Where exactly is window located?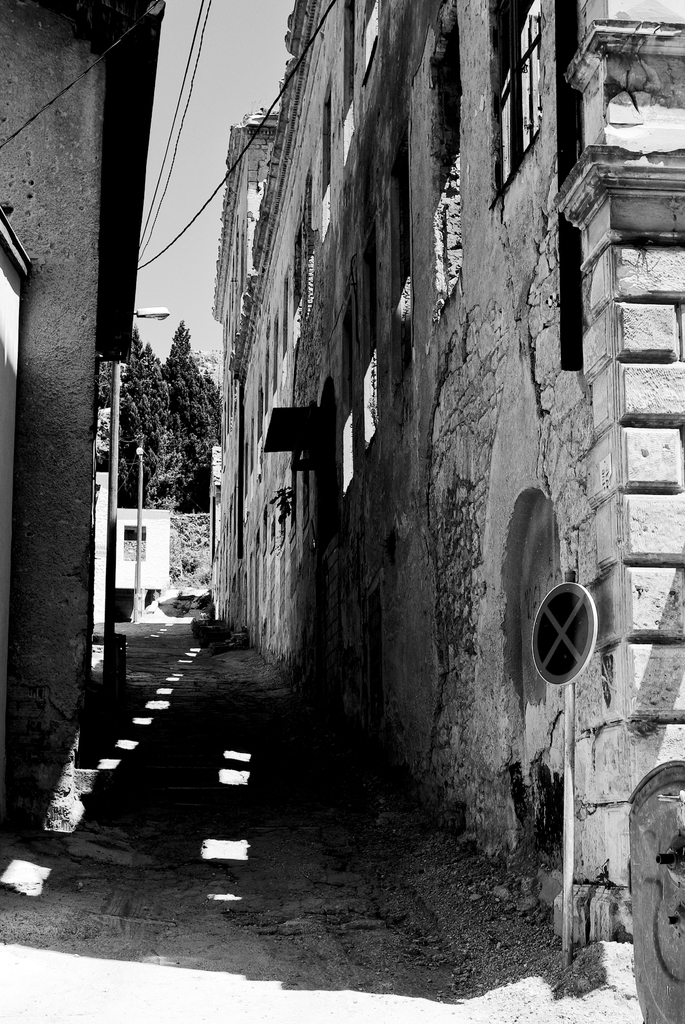
Its bounding box is rect(123, 526, 146, 540).
